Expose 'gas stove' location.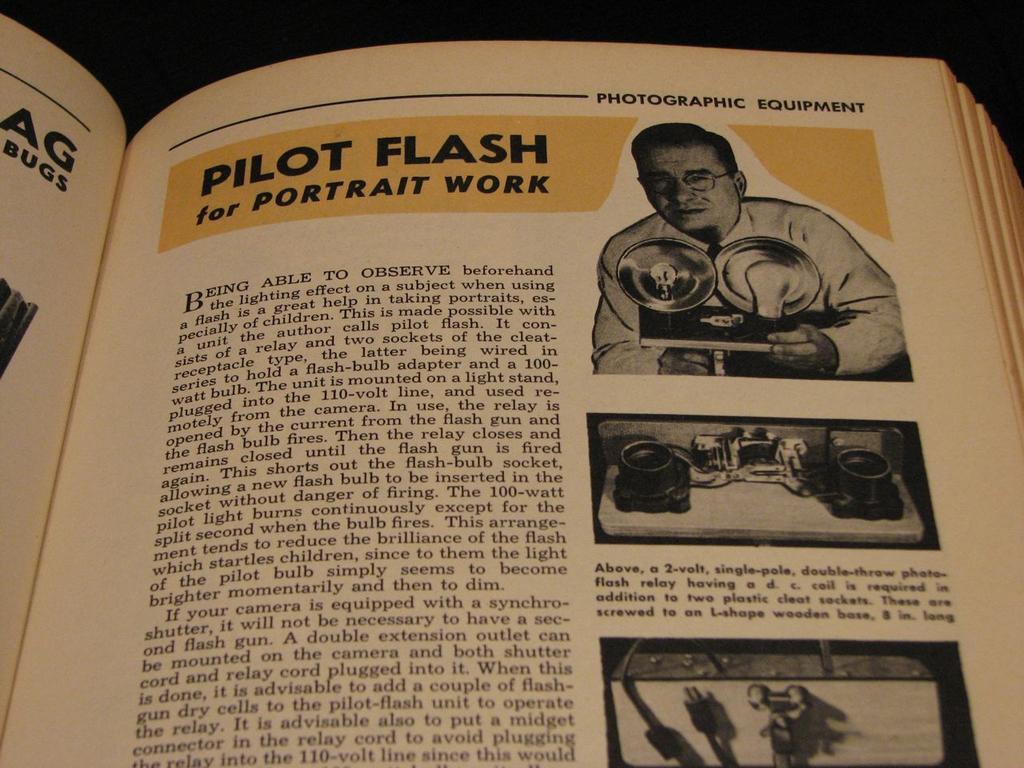
Exposed at 616:445:689:520.
